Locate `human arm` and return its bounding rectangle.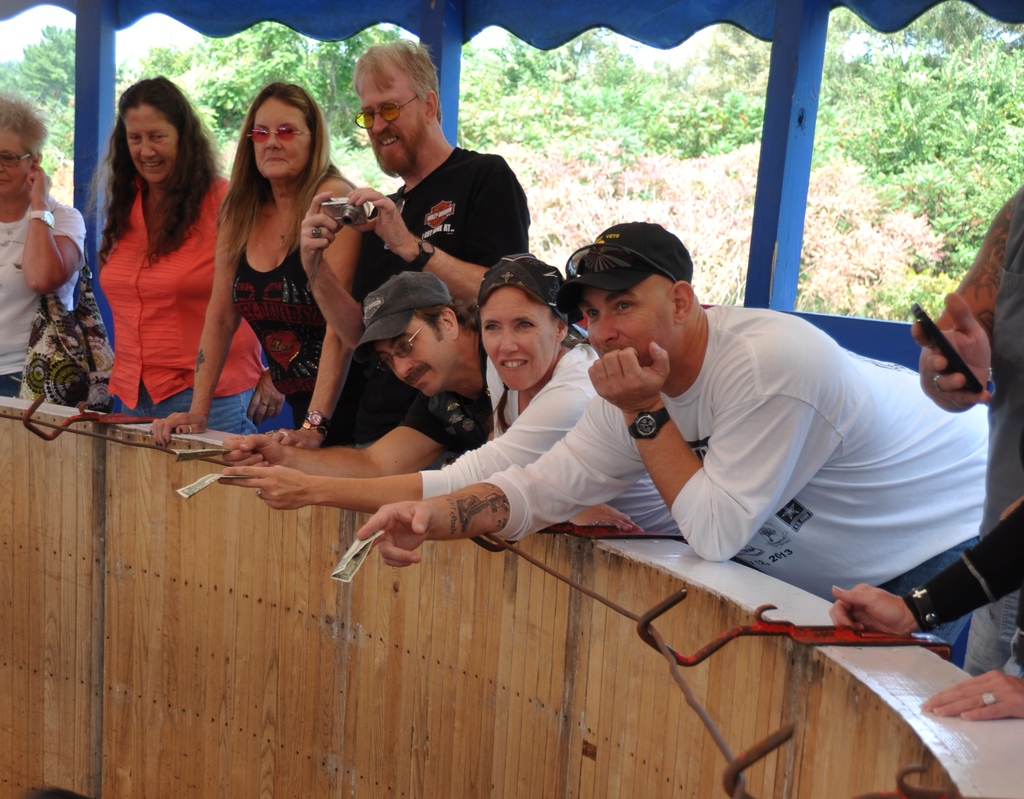
(x1=249, y1=367, x2=289, y2=418).
